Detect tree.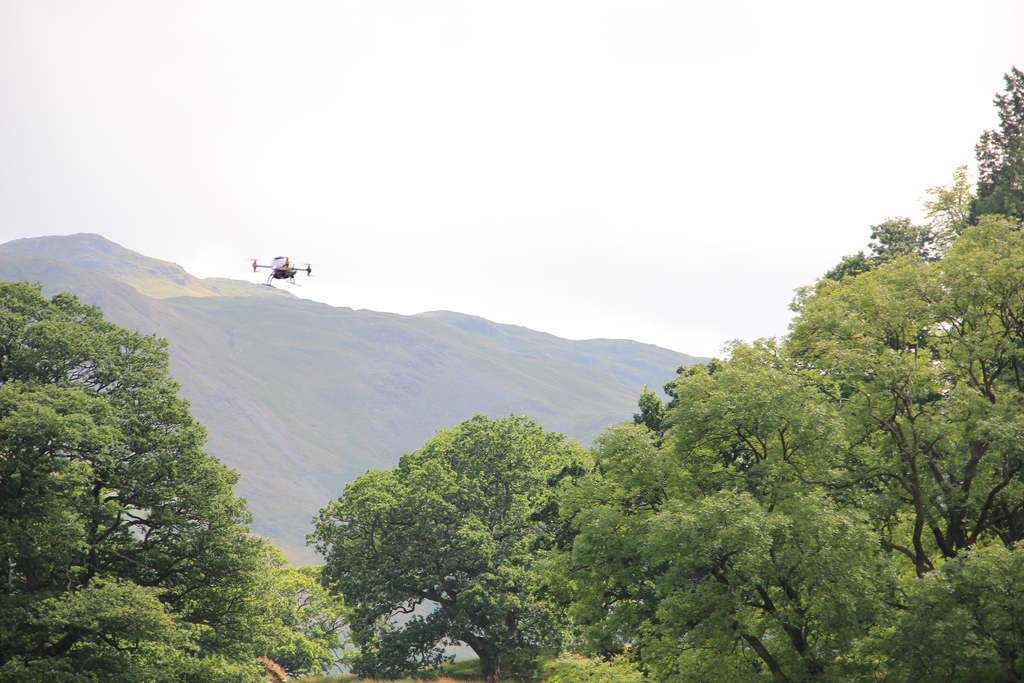
Detected at 225 528 369 682.
